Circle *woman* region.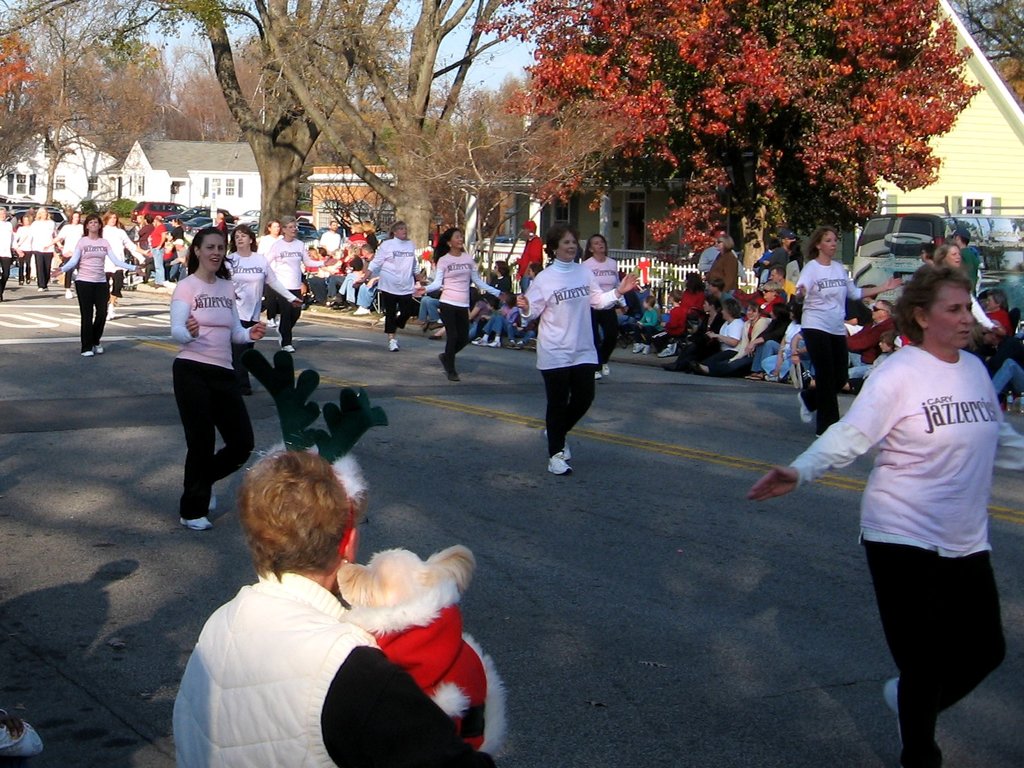
Region: (0,204,17,300).
